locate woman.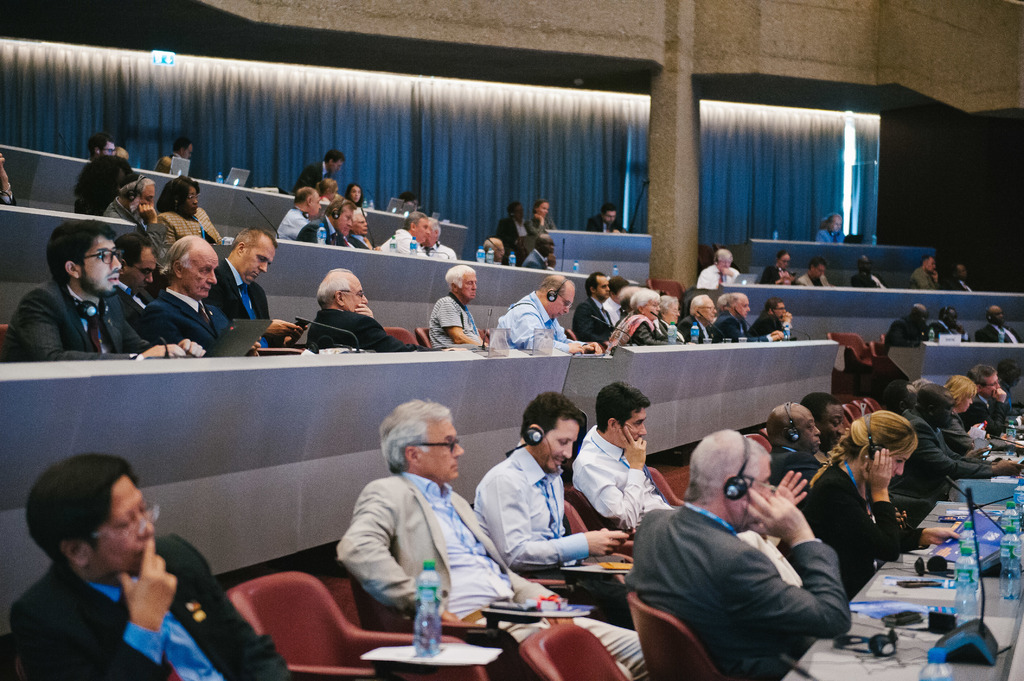
Bounding box: x1=837 y1=406 x2=957 y2=570.
